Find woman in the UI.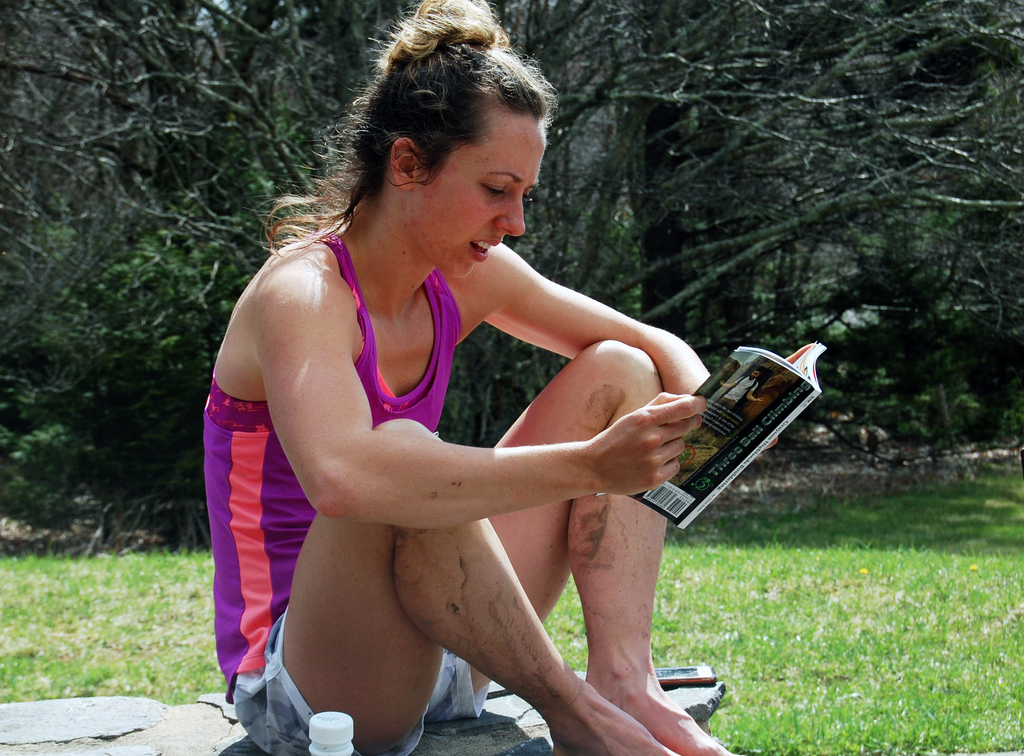
UI element at BBox(198, 29, 758, 755).
